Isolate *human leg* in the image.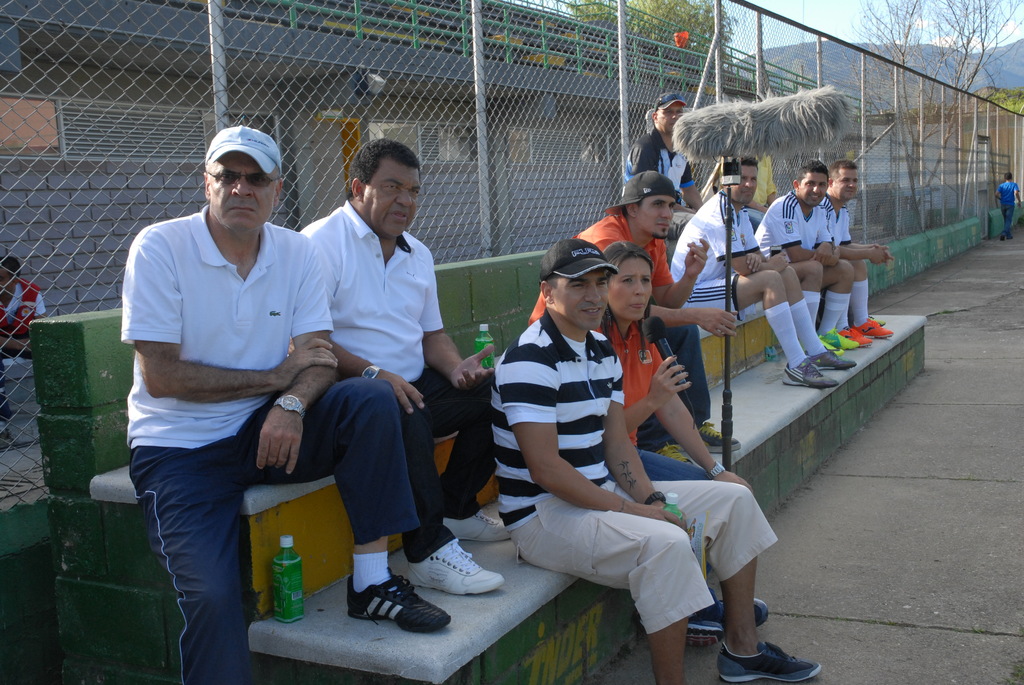
Isolated region: x1=264 y1=377 x2=442 y2=633.
